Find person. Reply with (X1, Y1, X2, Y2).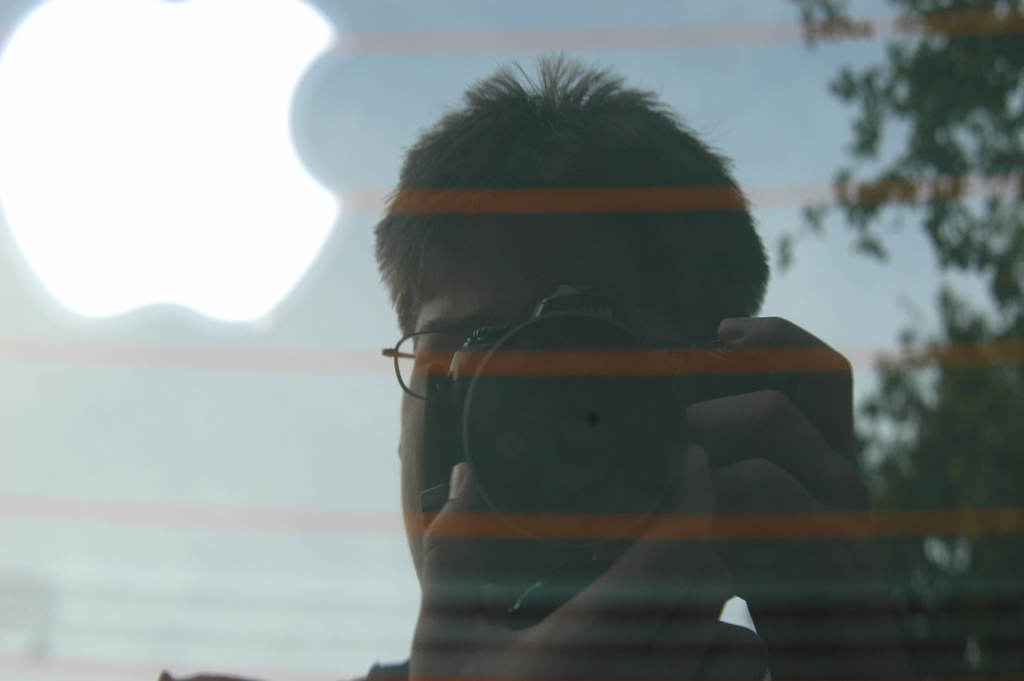
(338, 62, 873, 665).
